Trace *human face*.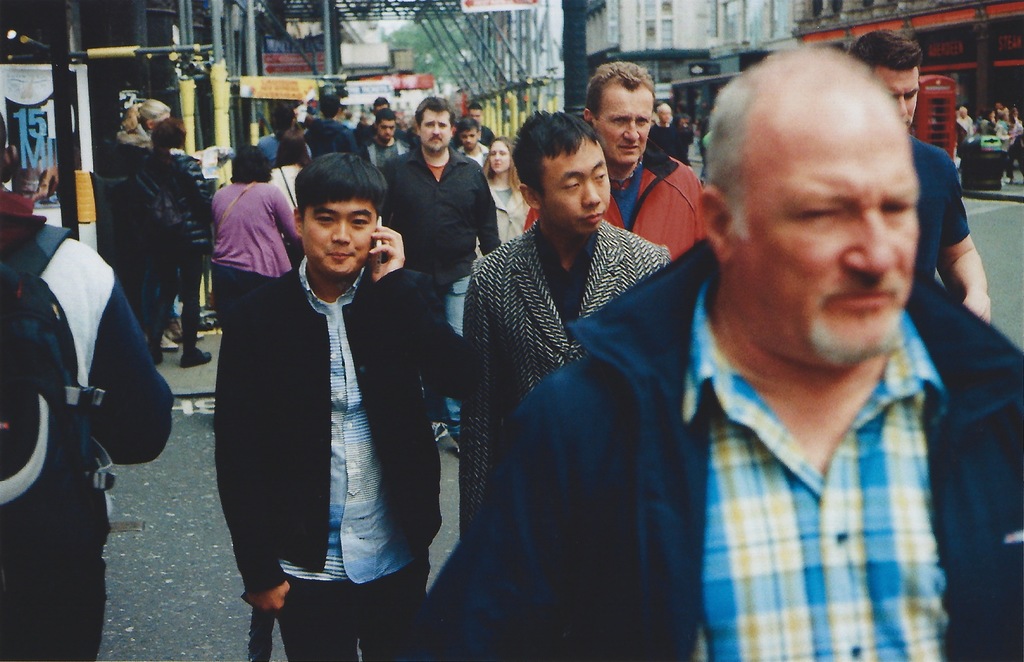
Traced to (x1=297, y1=198, x2=374, y2=277).
